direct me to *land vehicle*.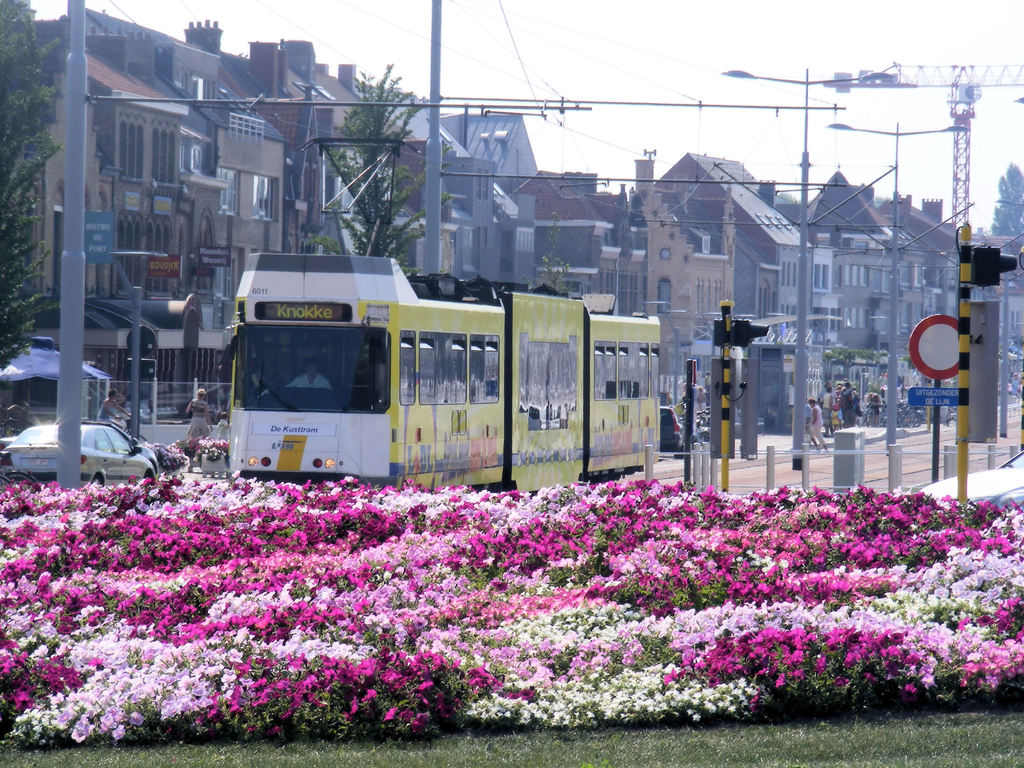
Direction: rect(193, 254, 659, 497).
